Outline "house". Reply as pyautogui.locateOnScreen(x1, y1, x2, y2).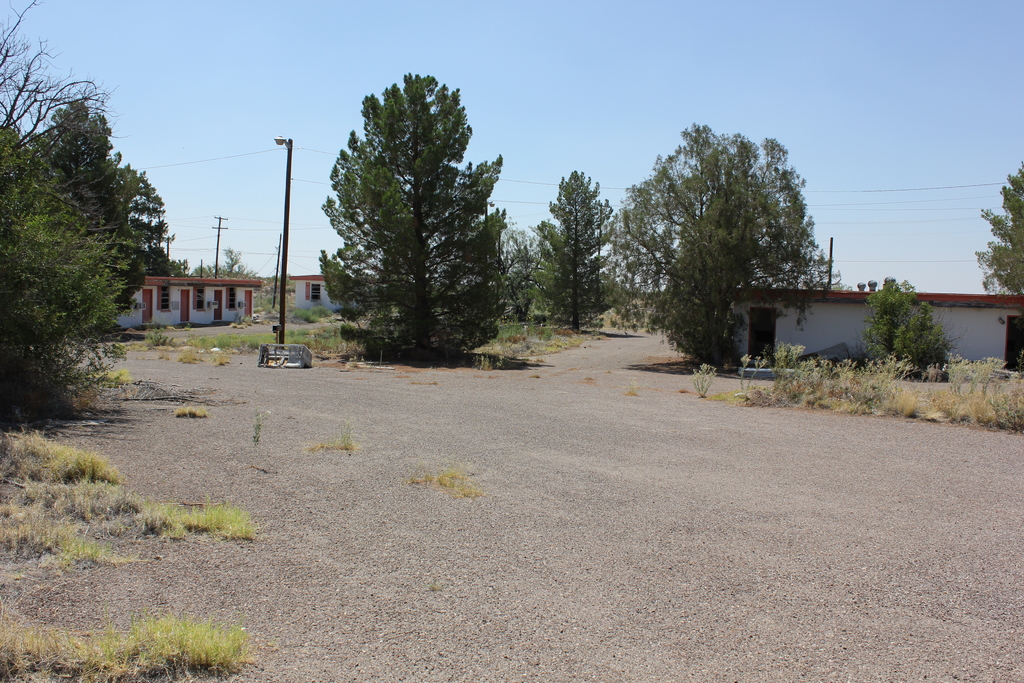
pyautogui.locateOnScreen(110, 273, 259, 330).
